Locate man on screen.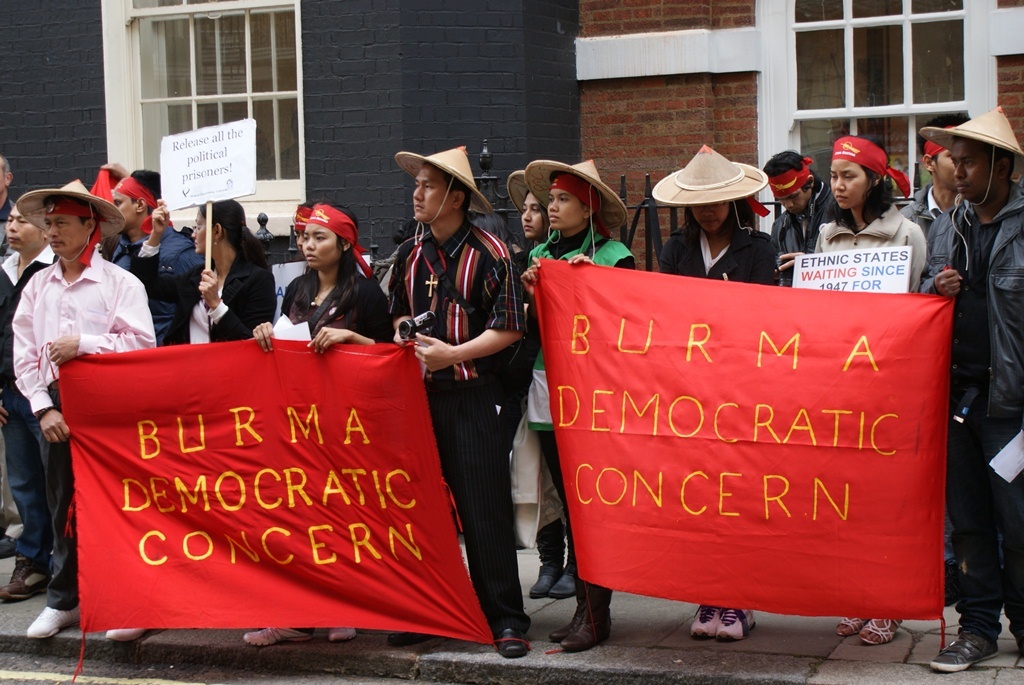
On screen at 113,170,218,349.
